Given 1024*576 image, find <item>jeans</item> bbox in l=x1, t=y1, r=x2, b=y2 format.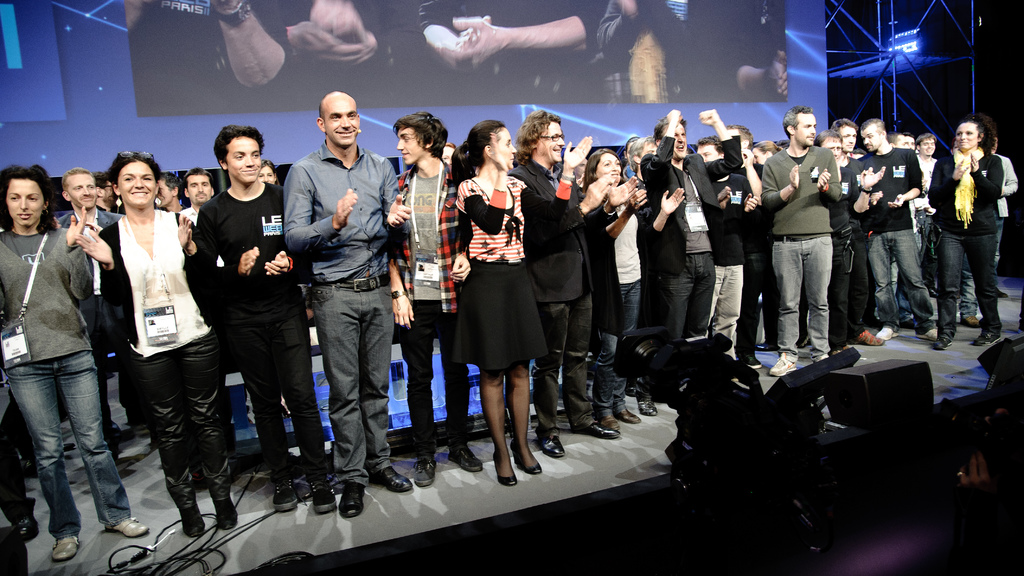
l=6, t=350, r=134, b=540.
